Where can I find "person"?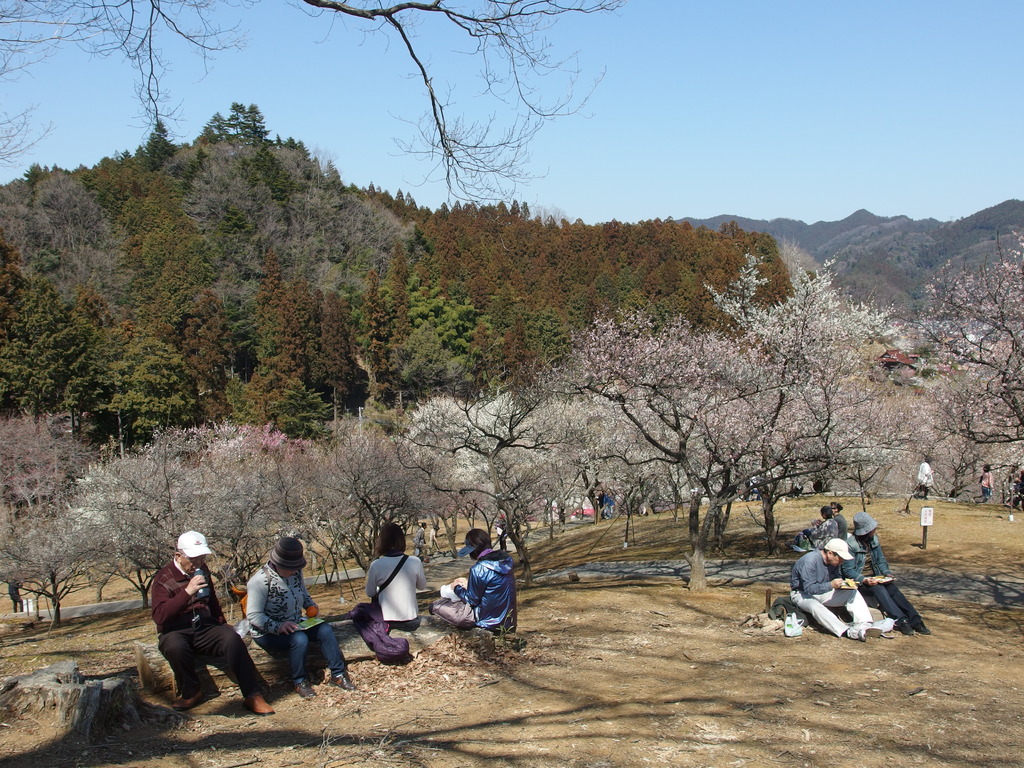
You can find it at [x1=833, y1=503, x2=848, y2=539].
